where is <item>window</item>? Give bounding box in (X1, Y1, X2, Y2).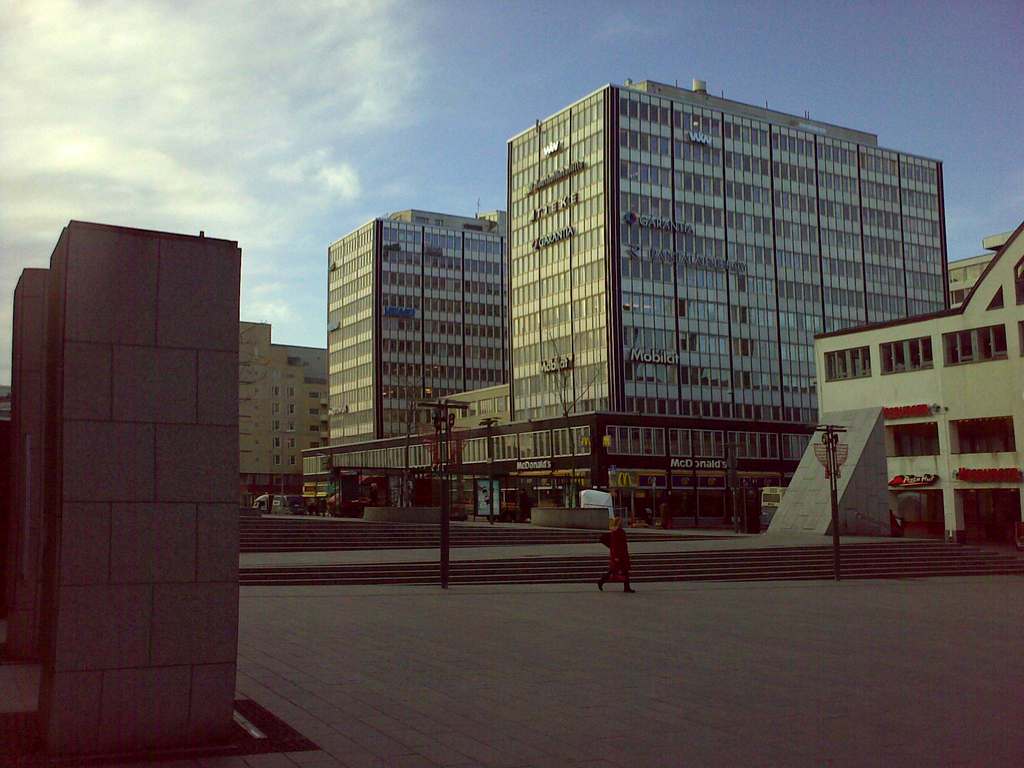
(300, 376, 323, 385).
